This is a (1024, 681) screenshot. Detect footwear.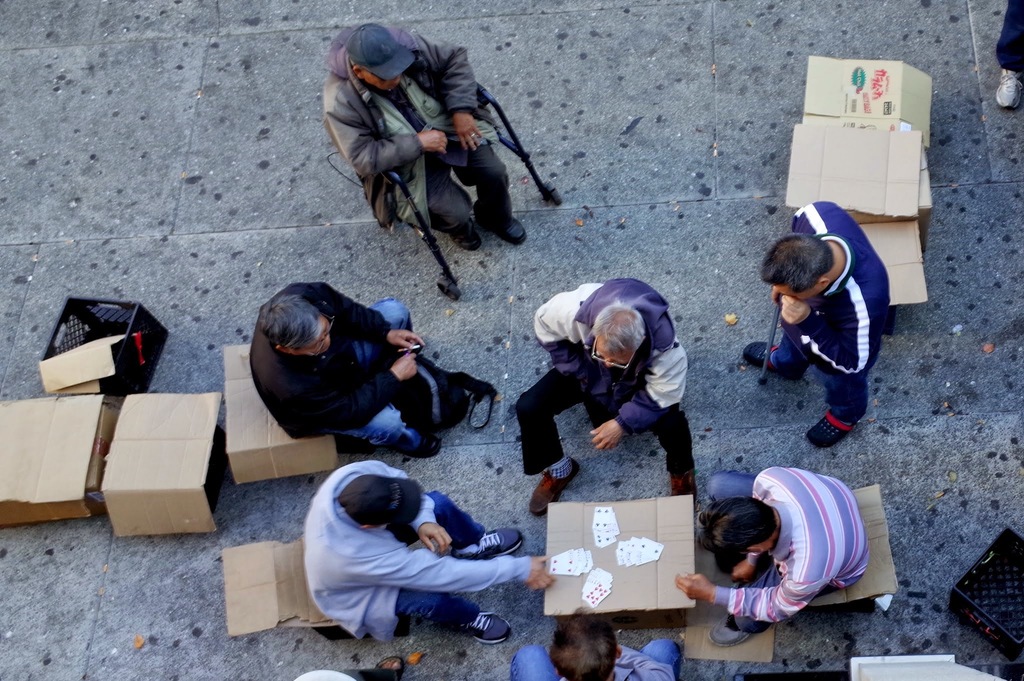
select_region(712, 615, 756, 645).
